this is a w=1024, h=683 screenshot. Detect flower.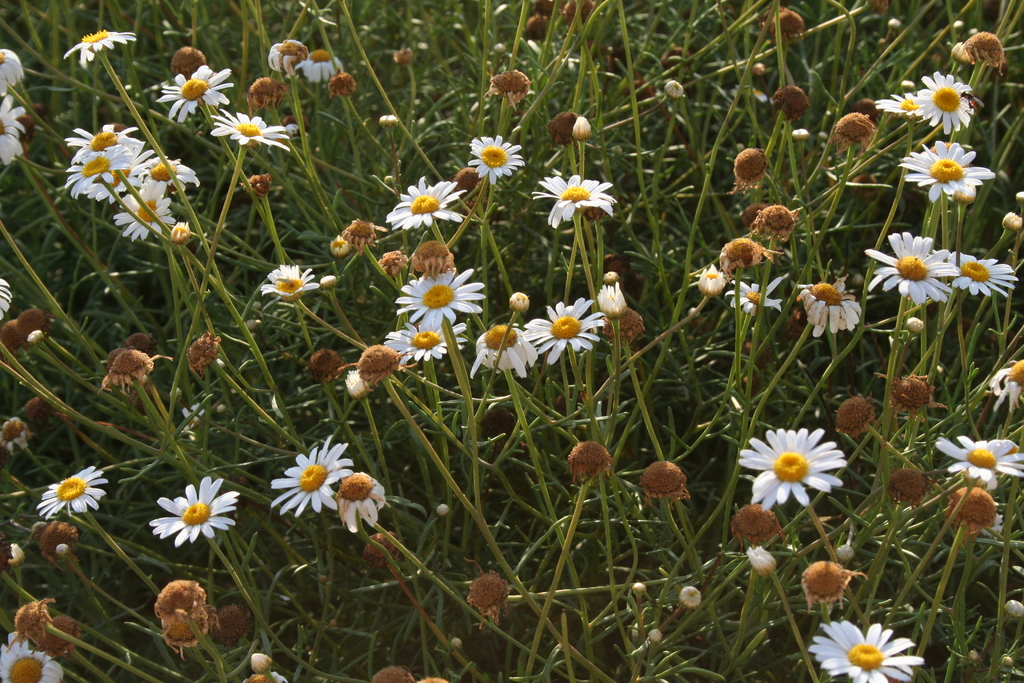
rect(479, 404, 524, 441).
